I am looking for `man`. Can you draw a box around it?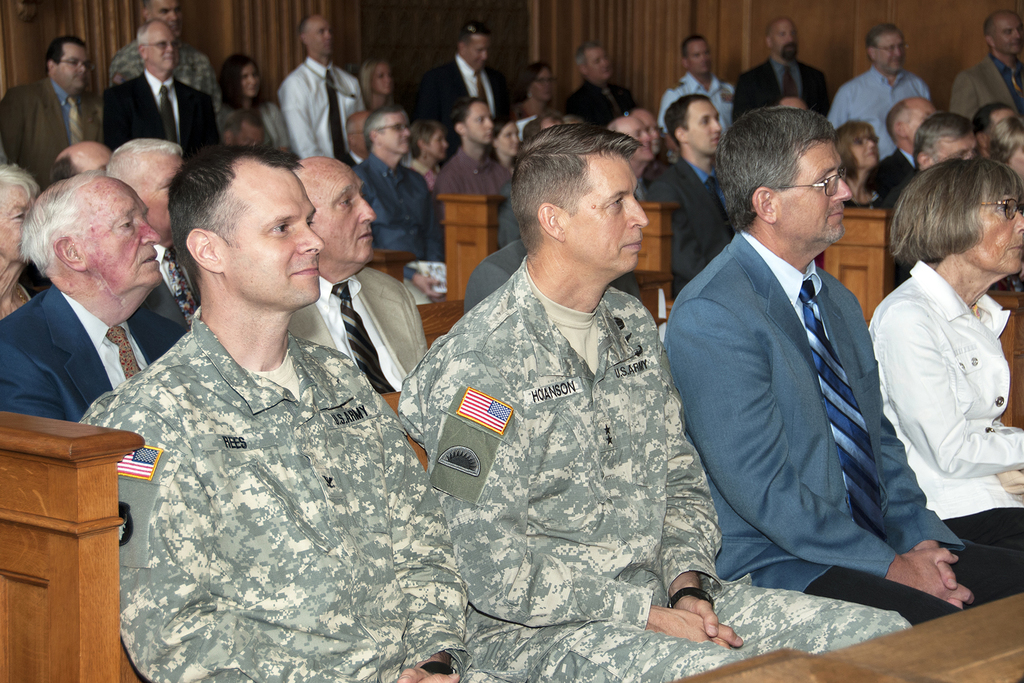
Sure, the bounding box is bbox(108, 0, 225, 117).
